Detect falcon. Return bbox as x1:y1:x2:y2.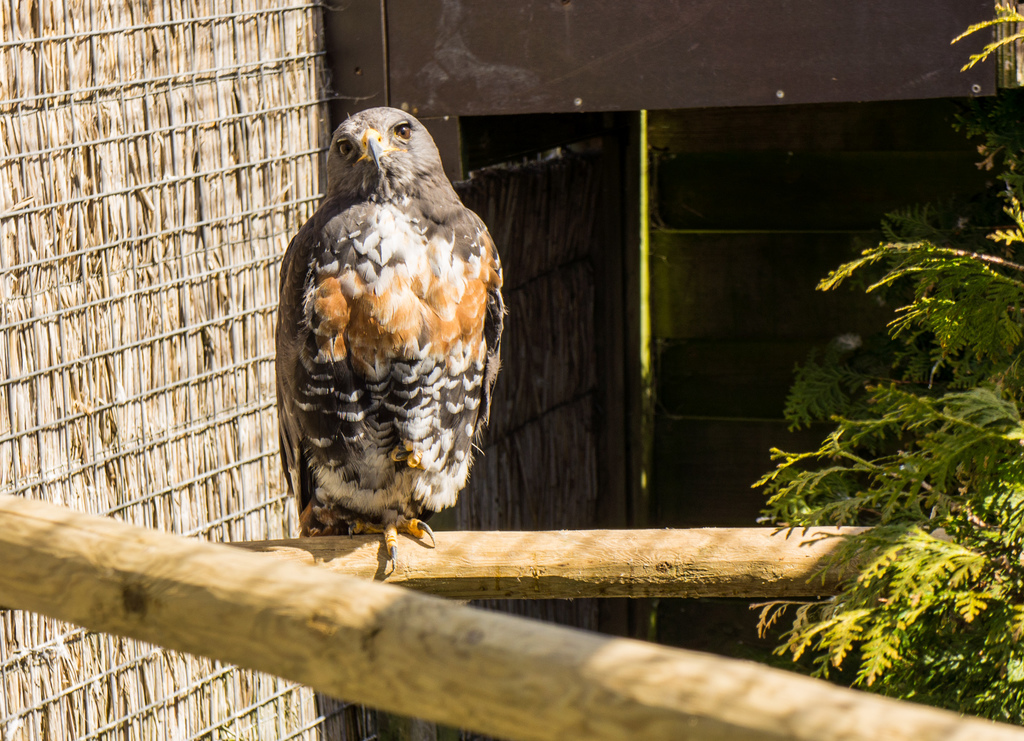
282:100:508:598.
